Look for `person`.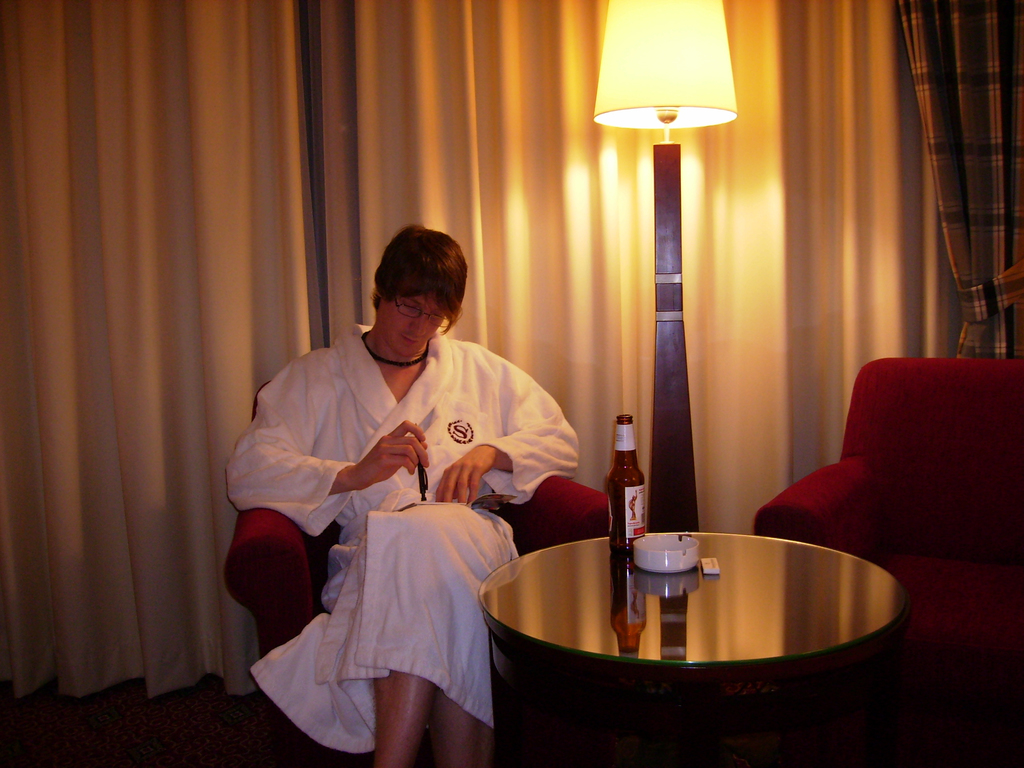
Found: <box>225,227,575,767</box>.
